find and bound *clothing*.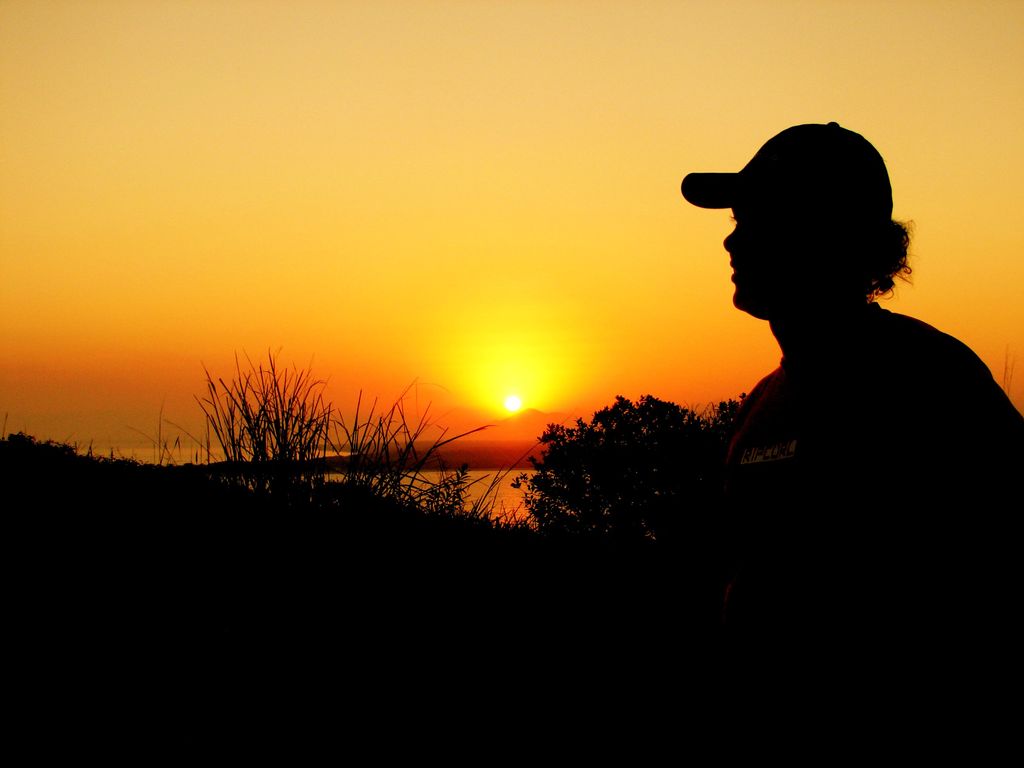
Bound: rect(721, 298, 1023, 767).
